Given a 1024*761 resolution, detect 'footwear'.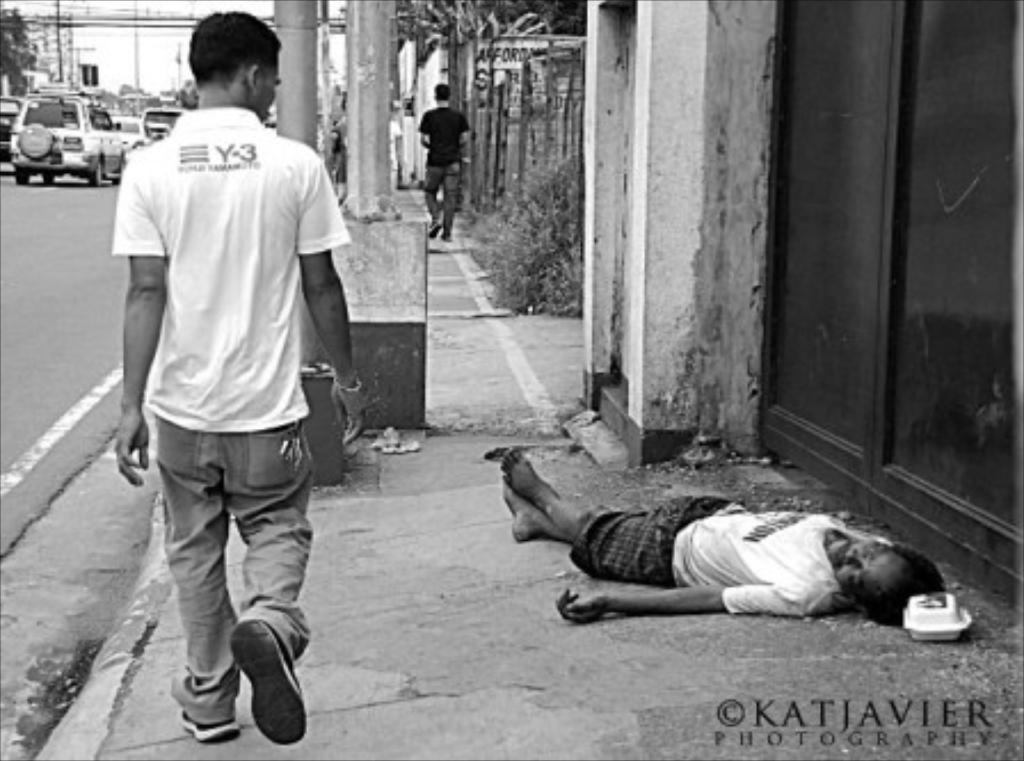
x1=224, y1=617, x2=313, y2=750.
